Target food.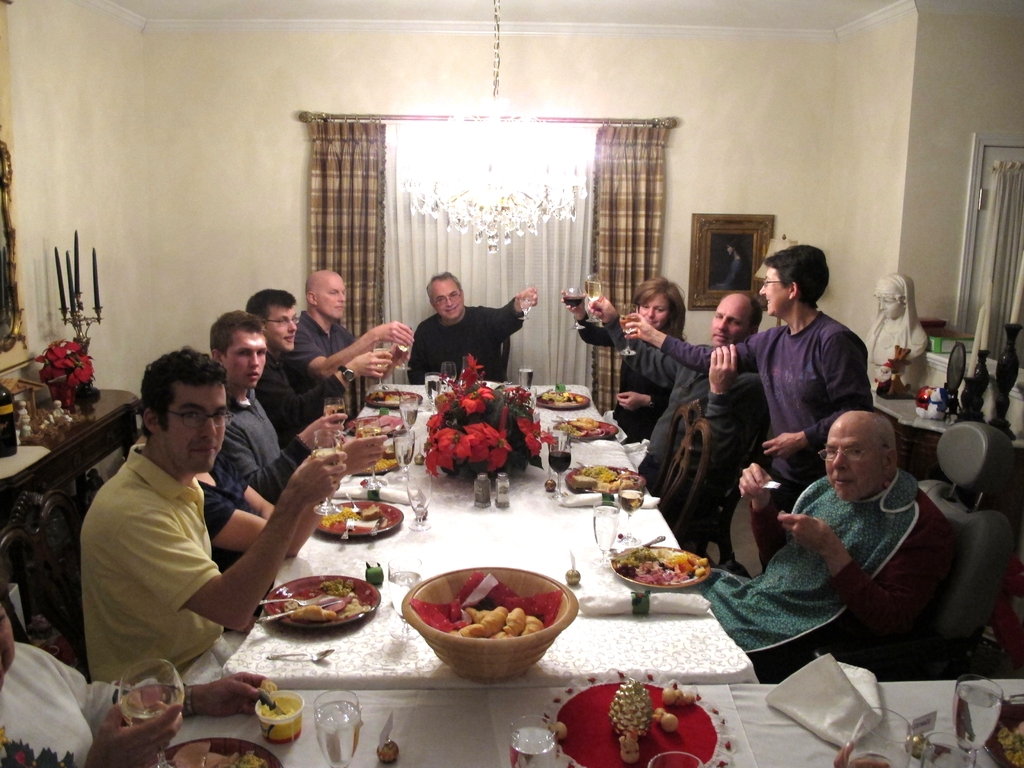
Target region: [171,737,270,767].
